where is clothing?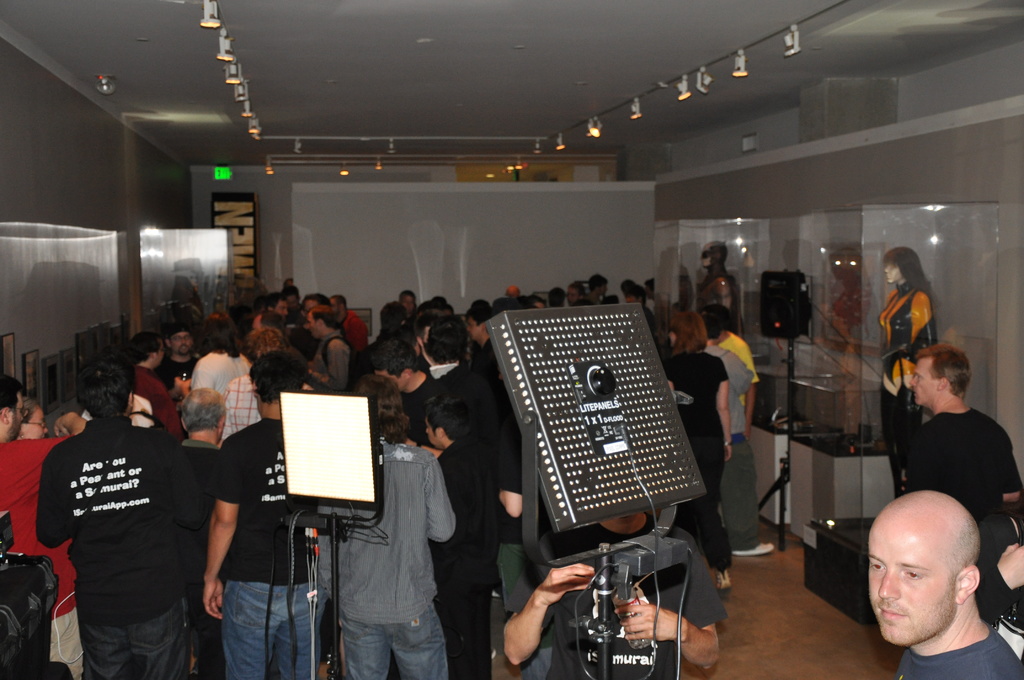
box(390, 362, 495, 679).
